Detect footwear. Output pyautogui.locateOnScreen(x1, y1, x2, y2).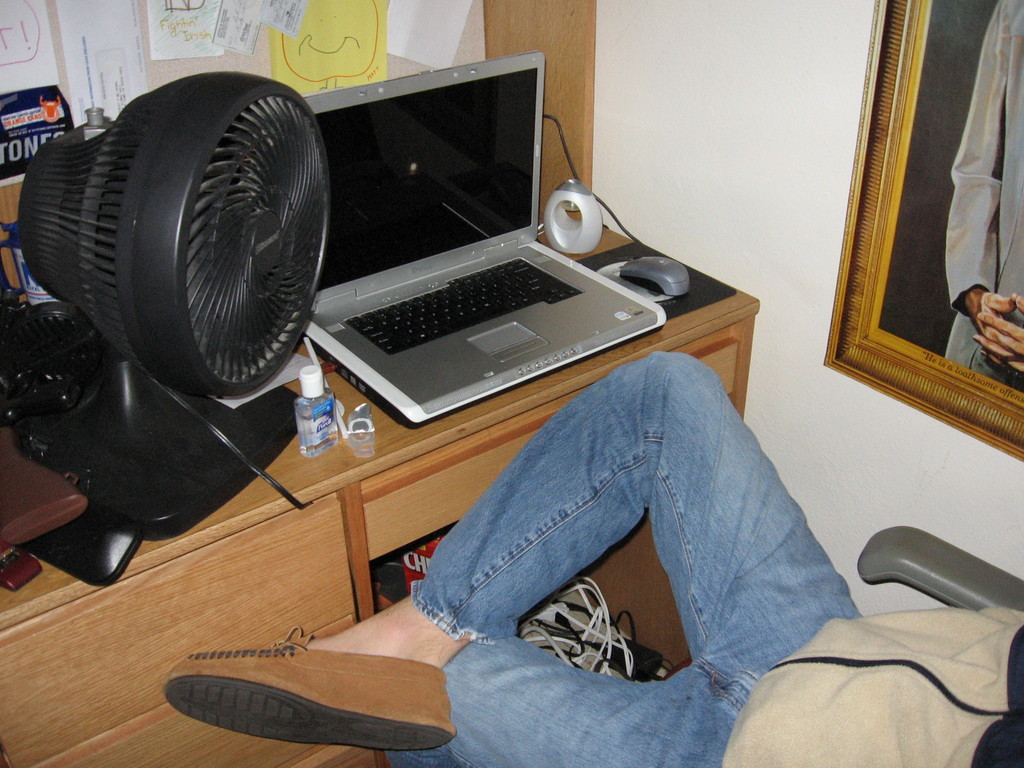
pyautogui.locateOnScreen(156, 621, 470, 746).
